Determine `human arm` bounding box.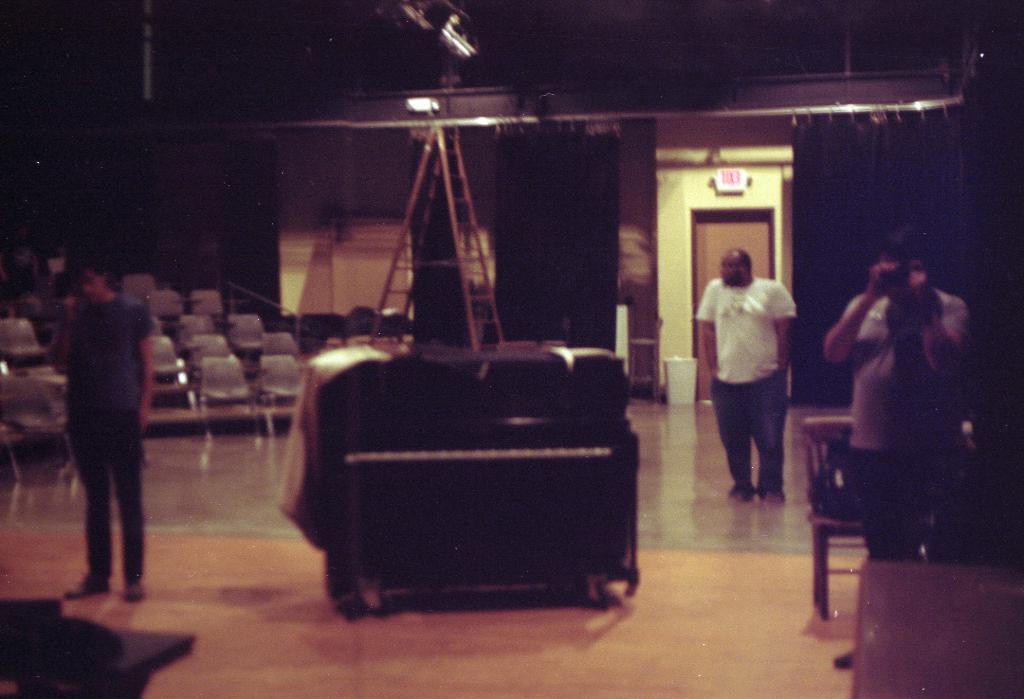
Determined: 769,278,797,379.
